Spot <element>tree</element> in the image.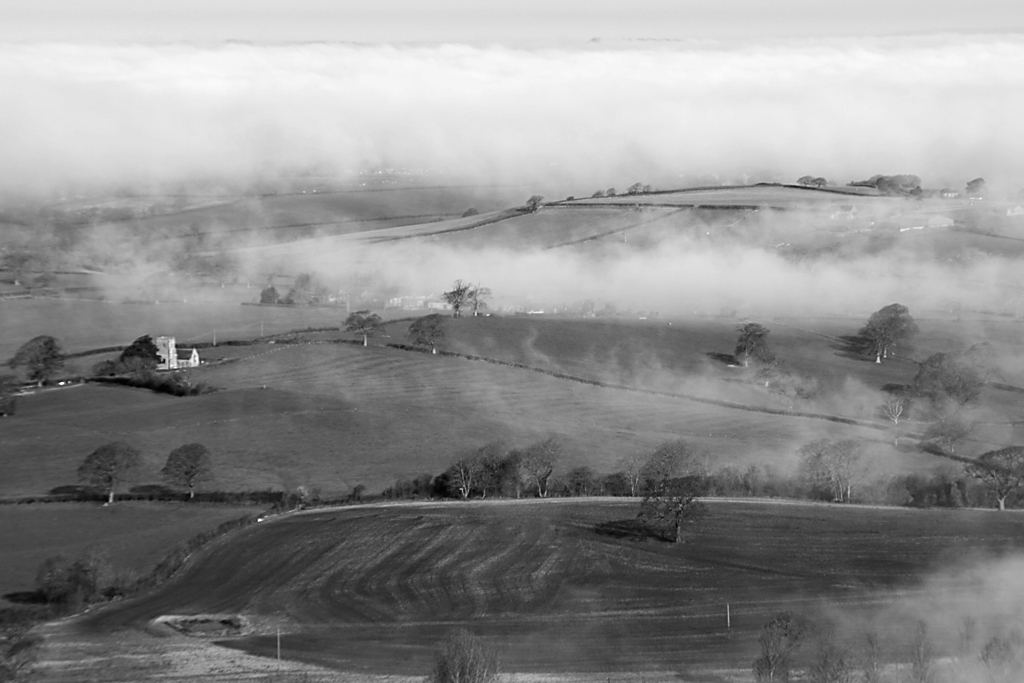
<element>tree</element> found at bbox(531, 194, 543, 208).
